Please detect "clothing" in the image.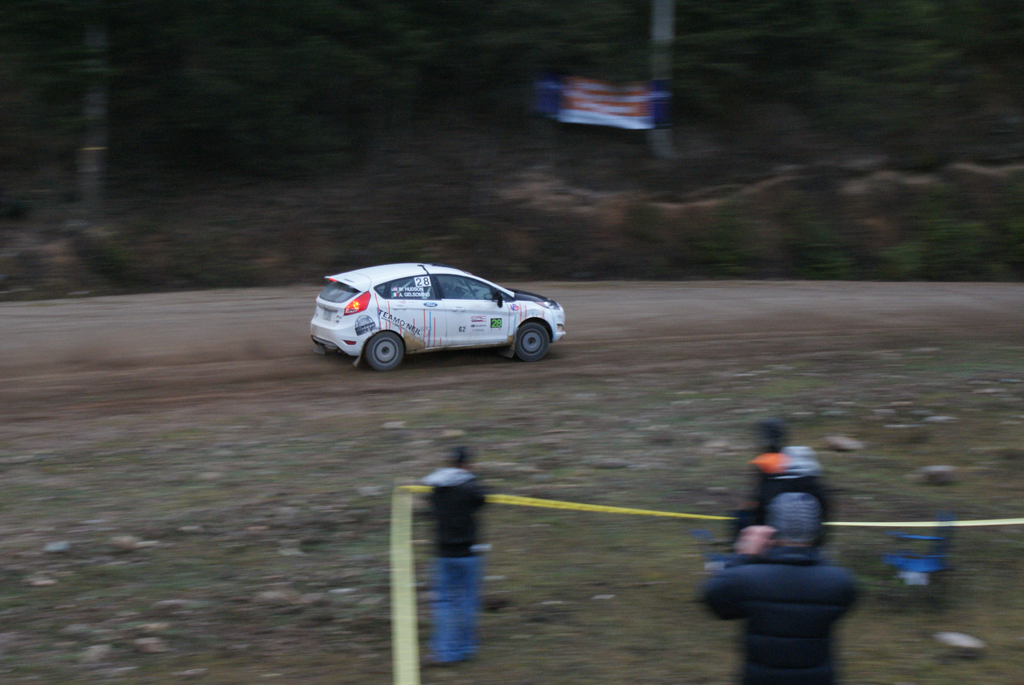
bbox=[433, 462, 493, 663].
